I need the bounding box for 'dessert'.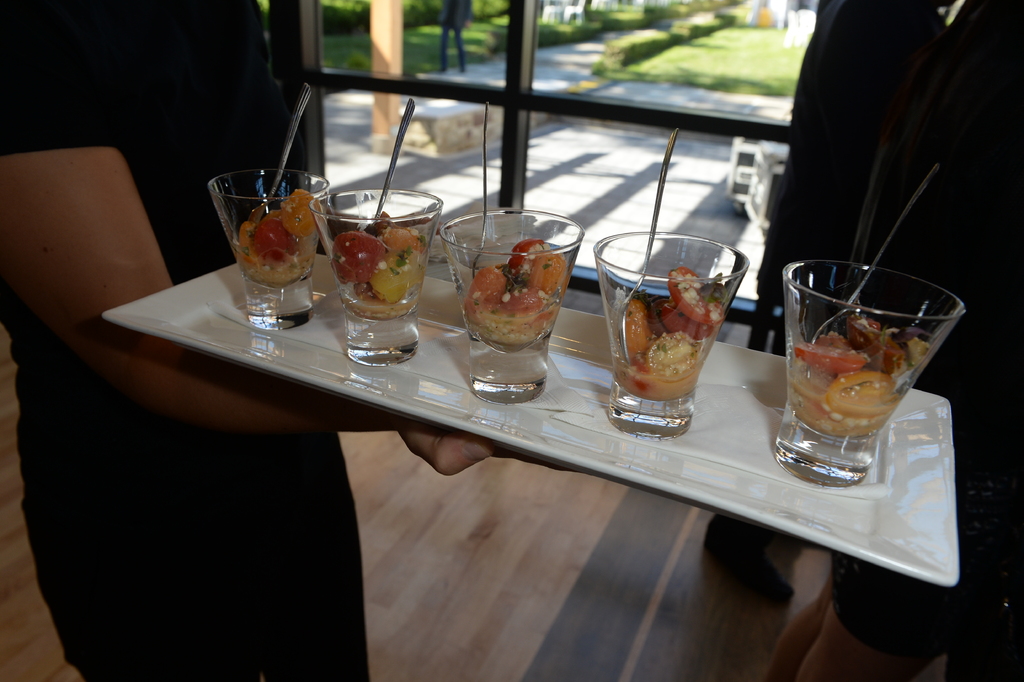
Here it is: l=340, t=220, r=426, b=312.
